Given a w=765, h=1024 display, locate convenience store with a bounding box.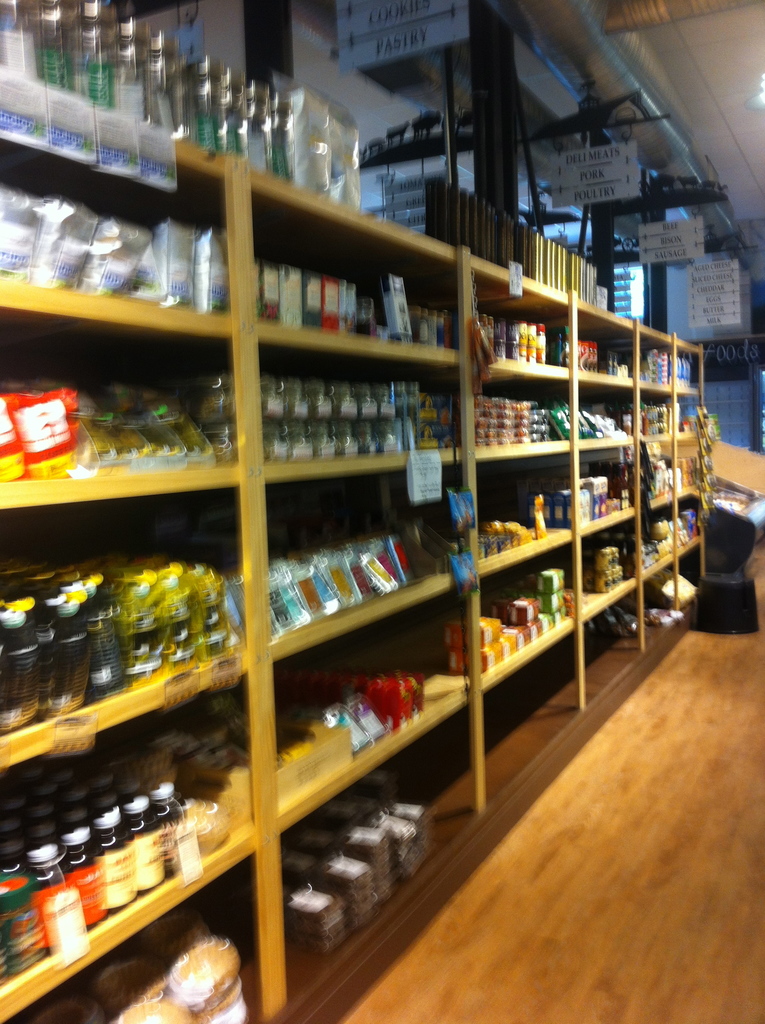
Located: <region>2, 38, 754, 969</region>.
